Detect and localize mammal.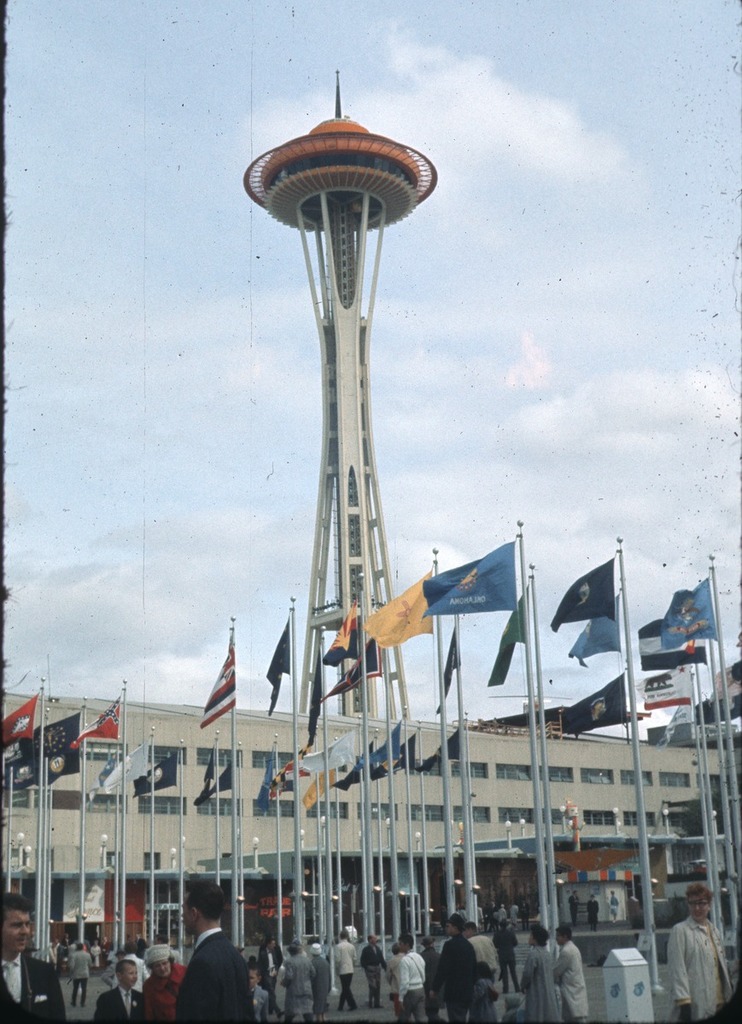
Localized at select_region(55, 938, 67, 971).
